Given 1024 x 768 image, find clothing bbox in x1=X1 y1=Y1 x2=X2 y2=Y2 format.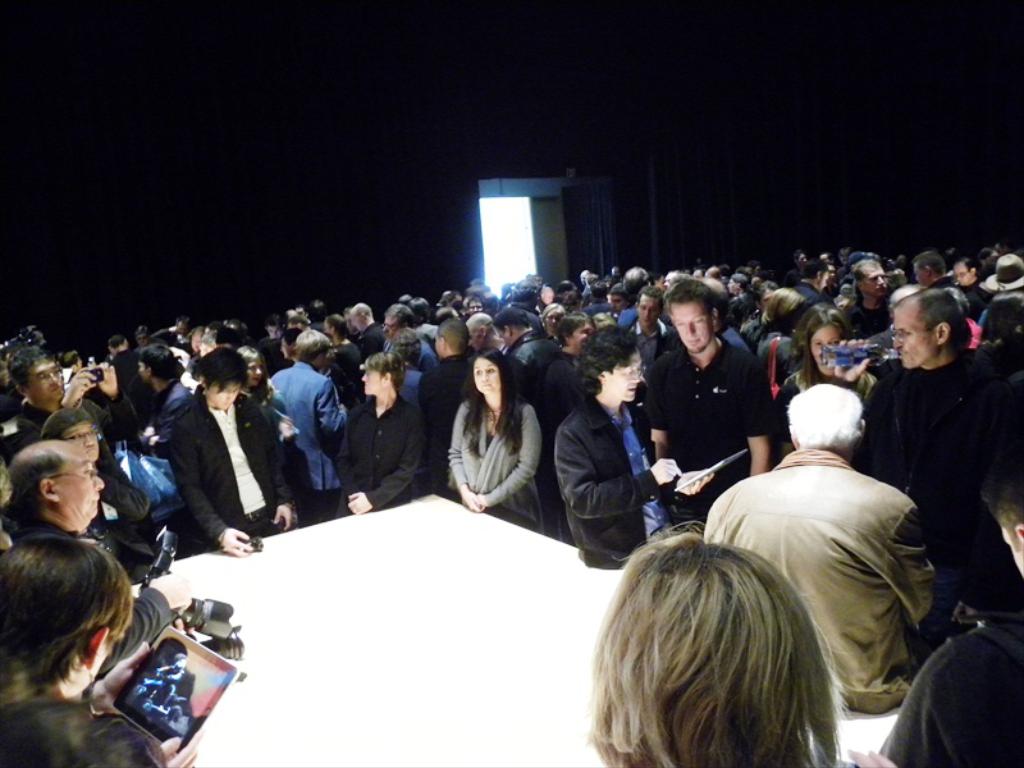
x1=861 y1=367 x2=1023 y2=599.
